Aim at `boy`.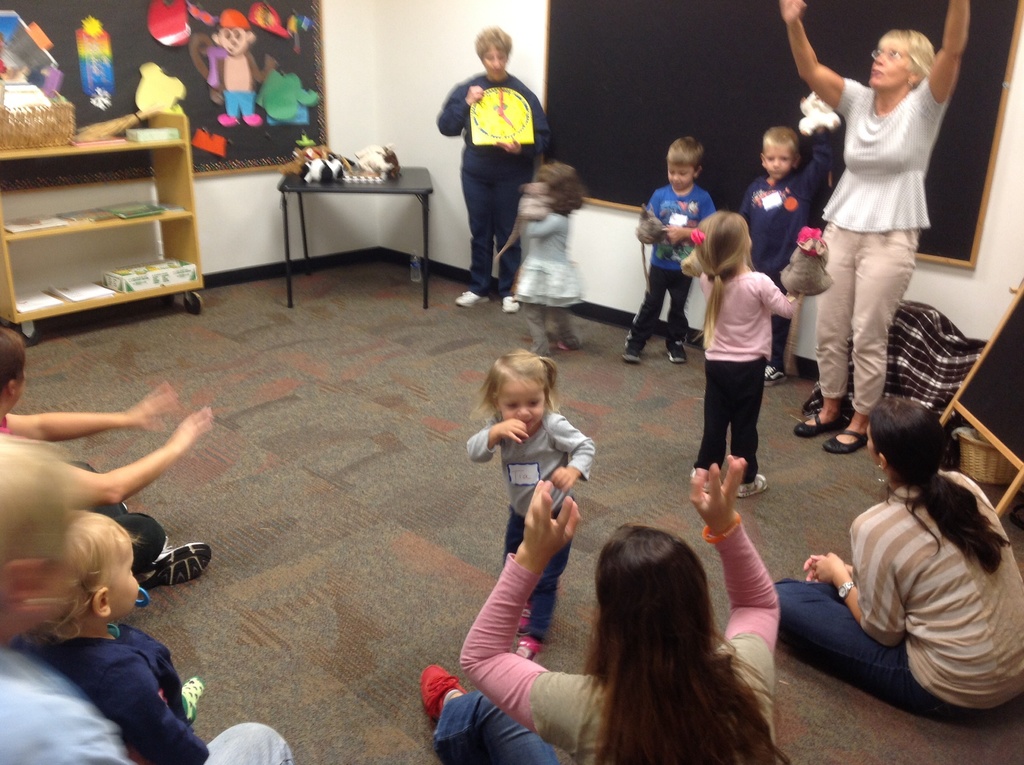
Aimed at 618, 139, 717, 367.
